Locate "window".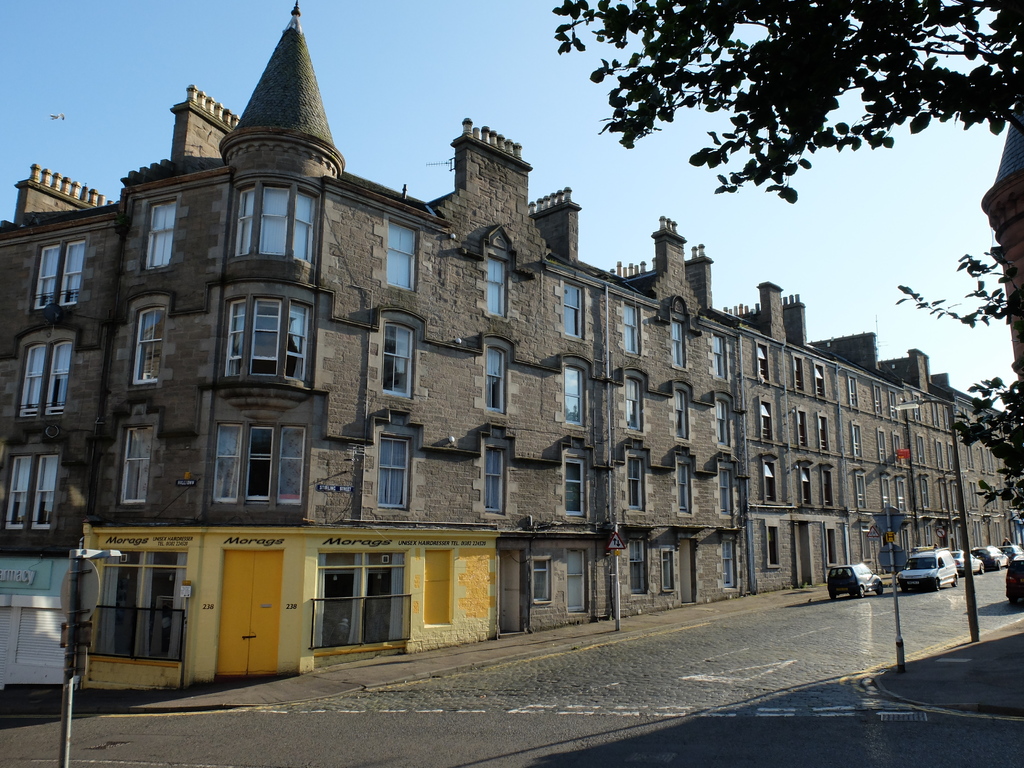
Bounding box: l=791, t=355, r=804, b=394.
